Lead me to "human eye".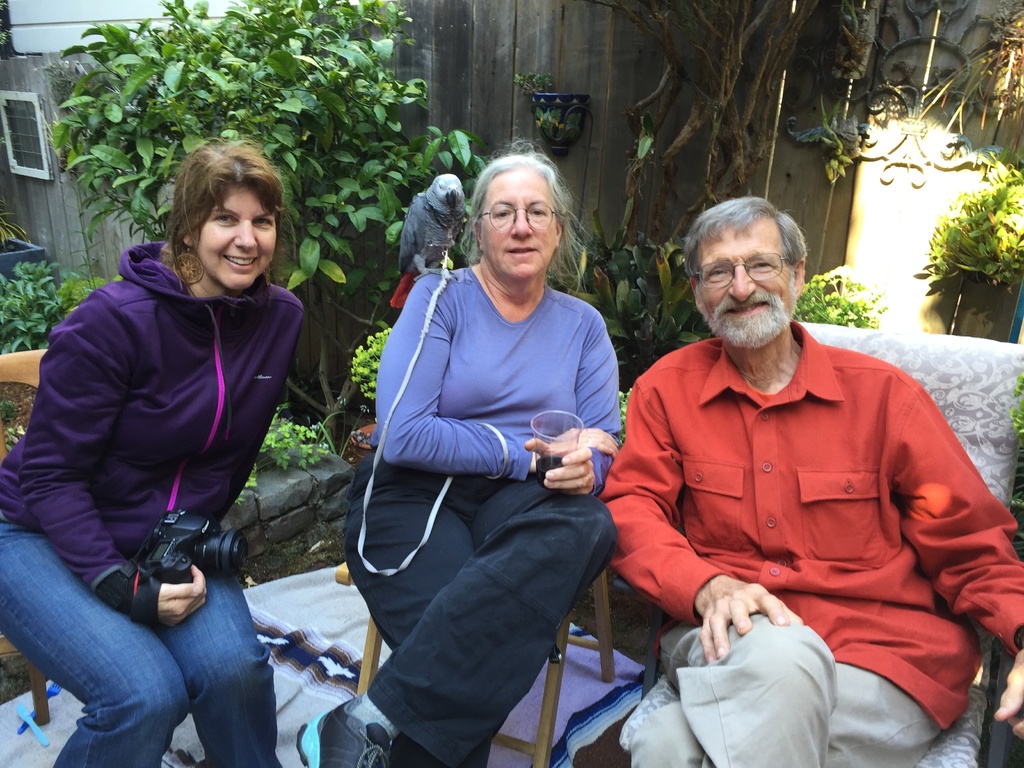
Lead to left=209, top=213, right=238, bottom=227.
